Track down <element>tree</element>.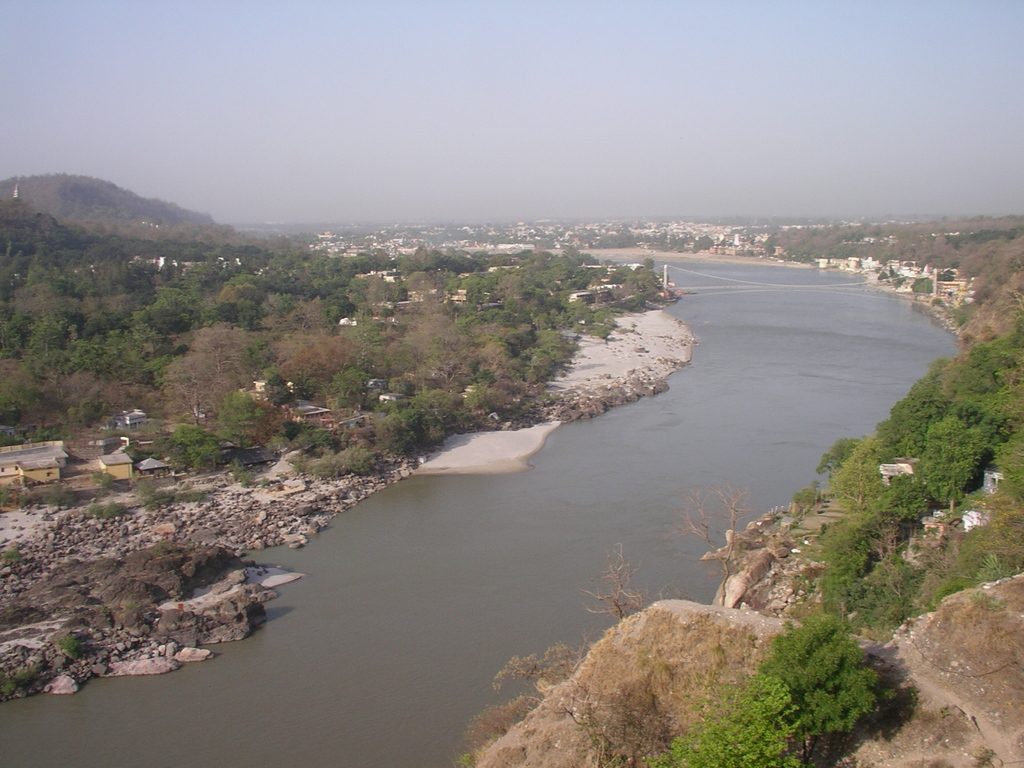
Tracked to (815, 442, 853, 484).
